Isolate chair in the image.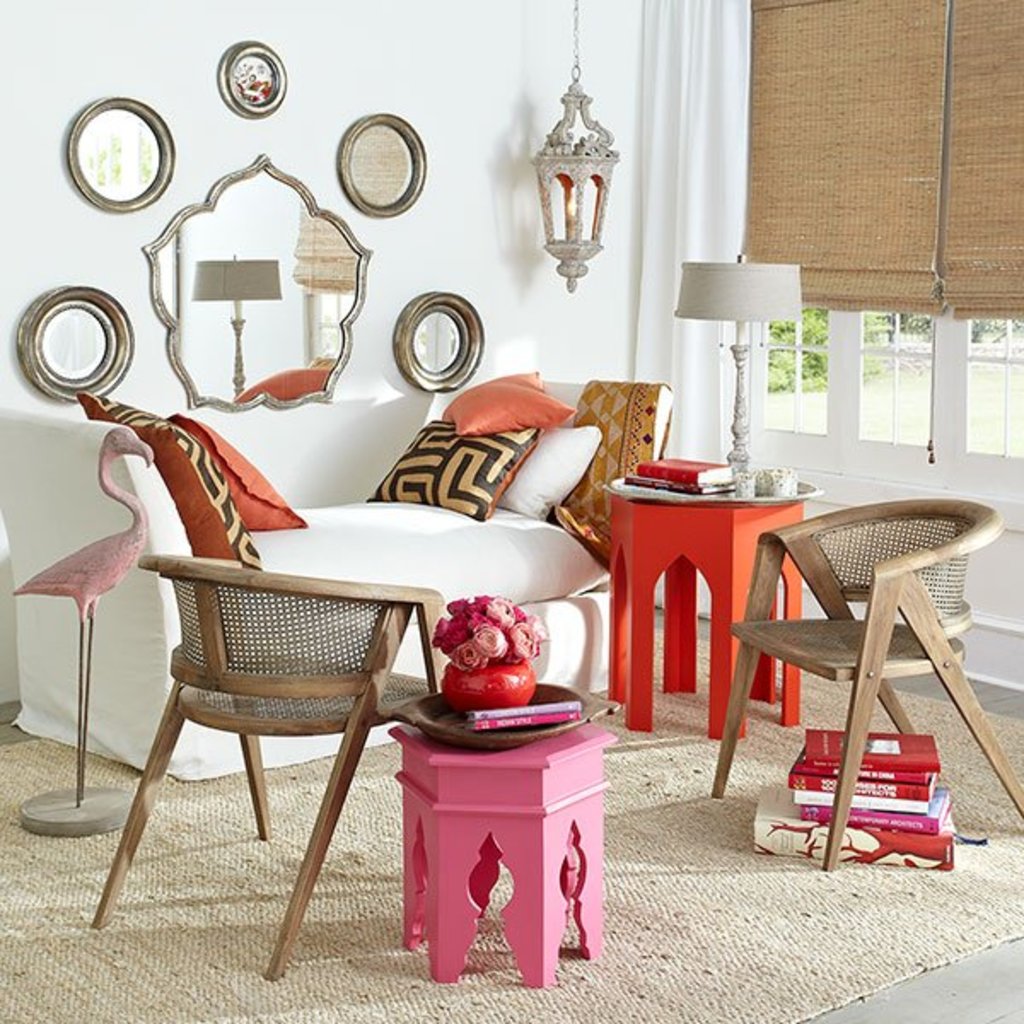
Isolated region: (x1=82, y1=553, x2=451, y2=983).
